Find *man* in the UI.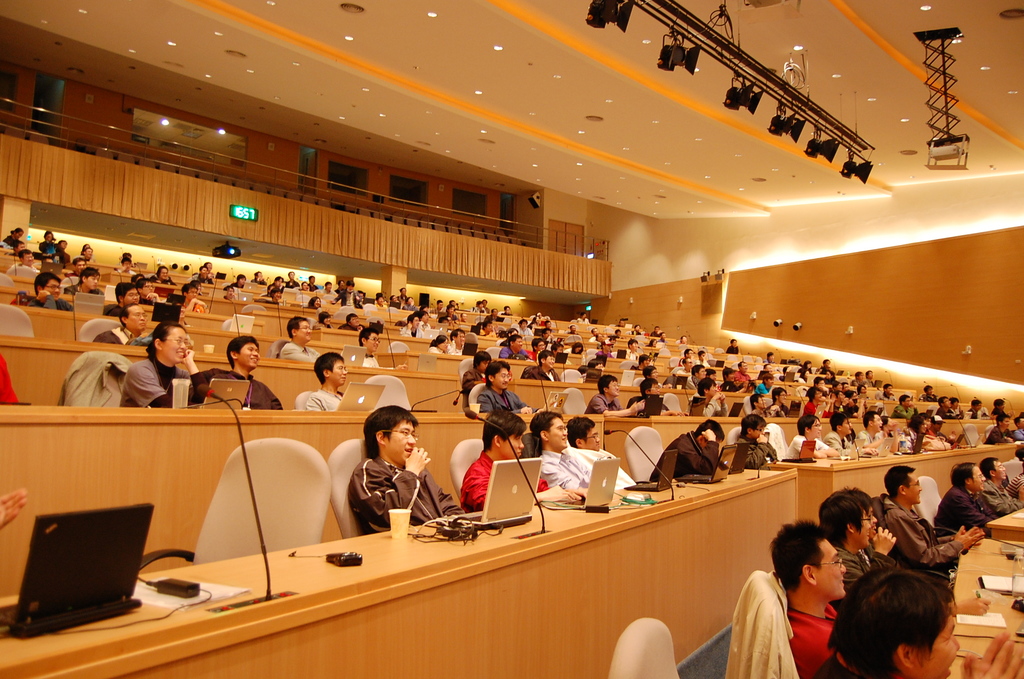
UI element at 307, 352, 354, 416.
